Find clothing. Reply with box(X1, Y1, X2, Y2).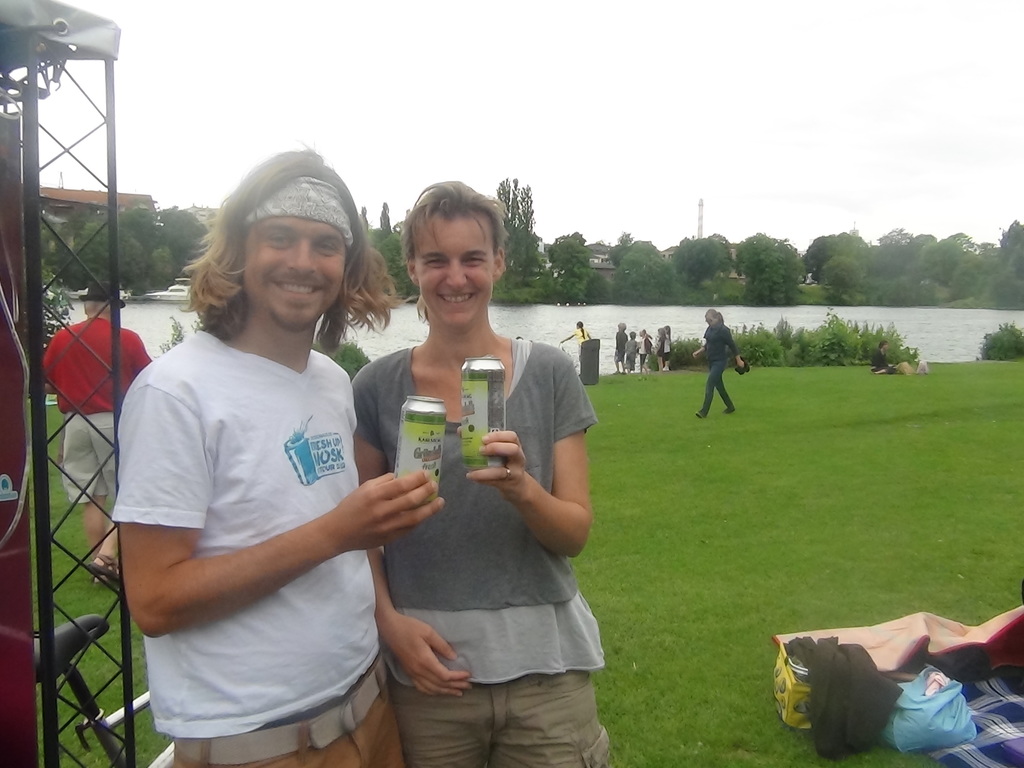
box(124, 259, 406, 735).
